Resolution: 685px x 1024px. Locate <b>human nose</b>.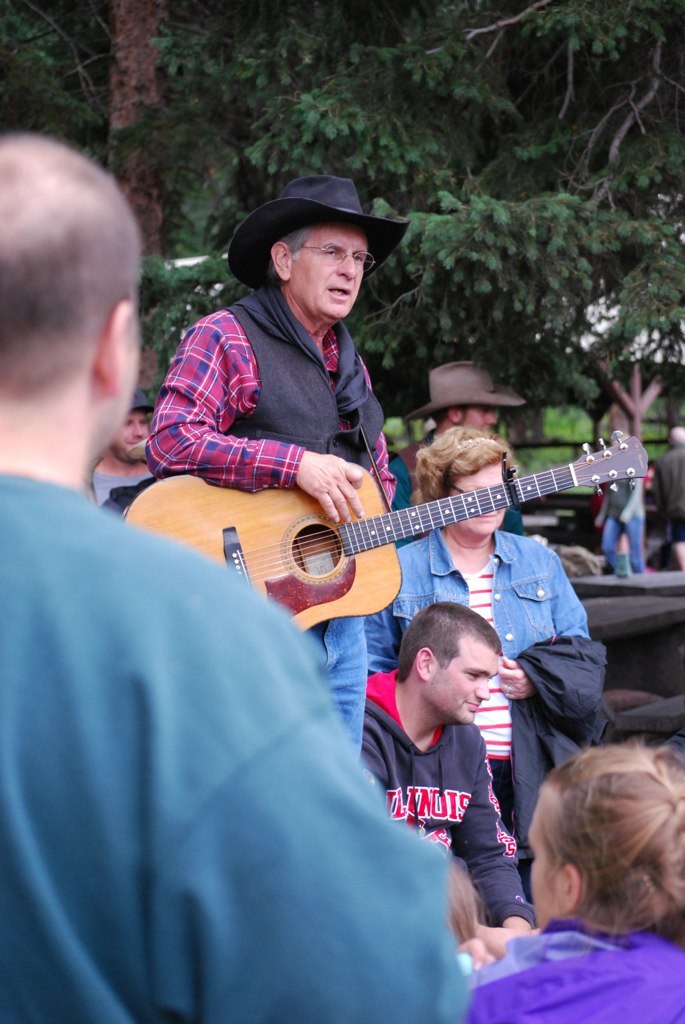
(473, 680, 488, 698).
